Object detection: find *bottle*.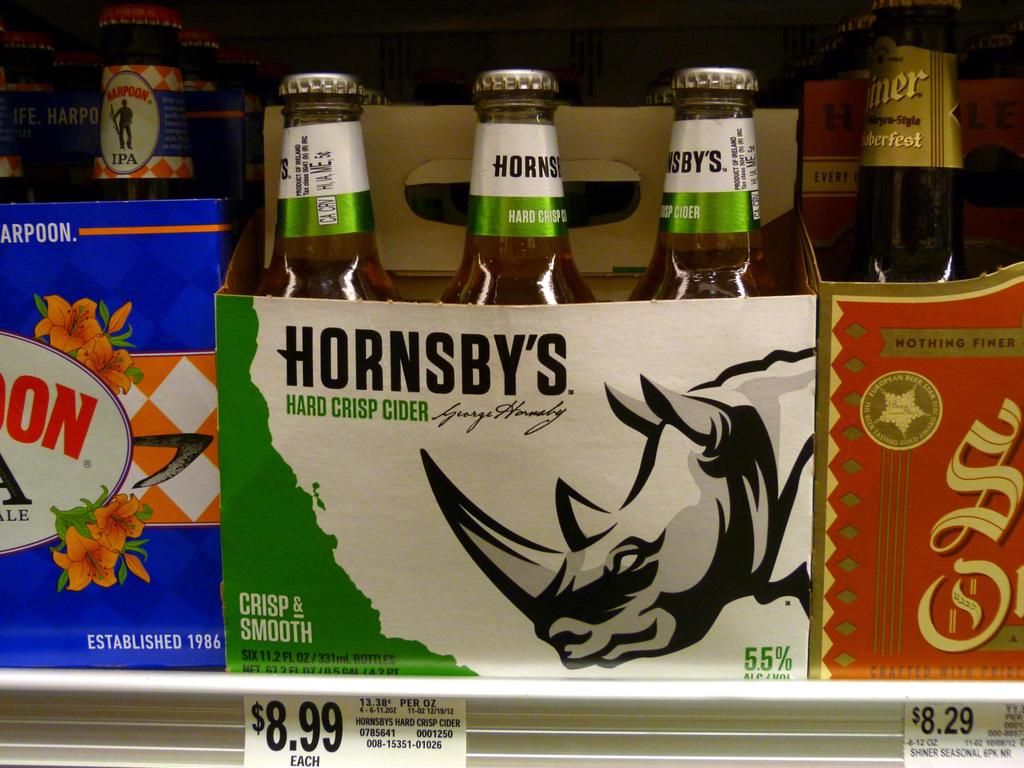
left=246, top=65, right=410, bottom=305.
